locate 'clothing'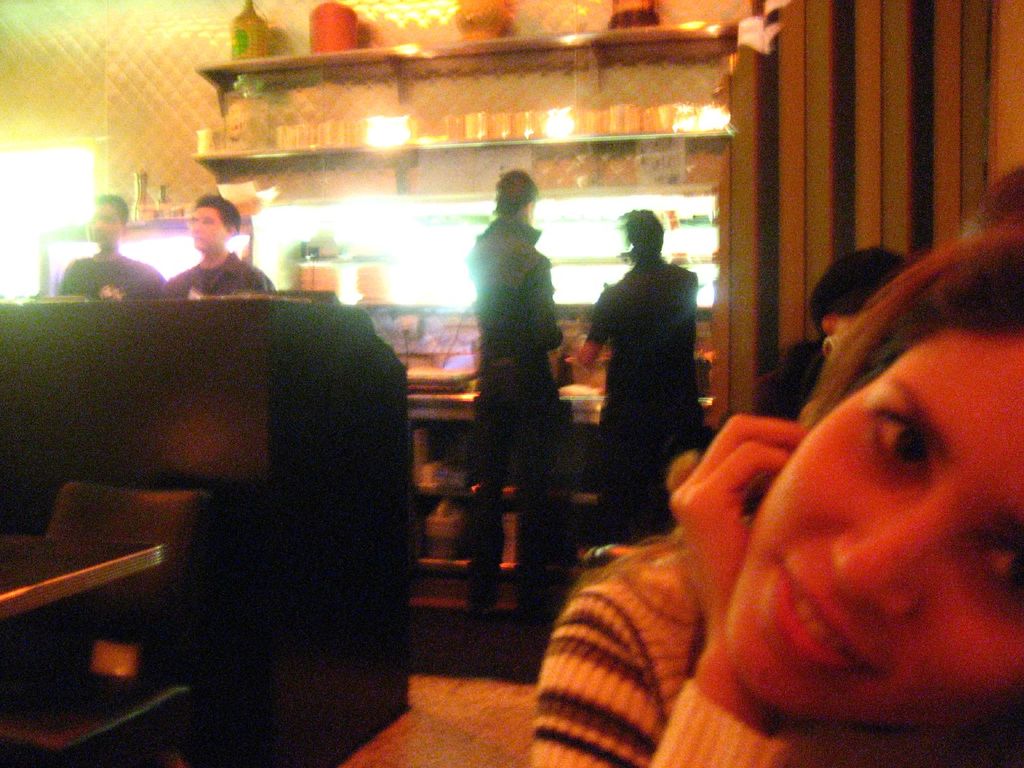
region(529, 511, 741, 767)
